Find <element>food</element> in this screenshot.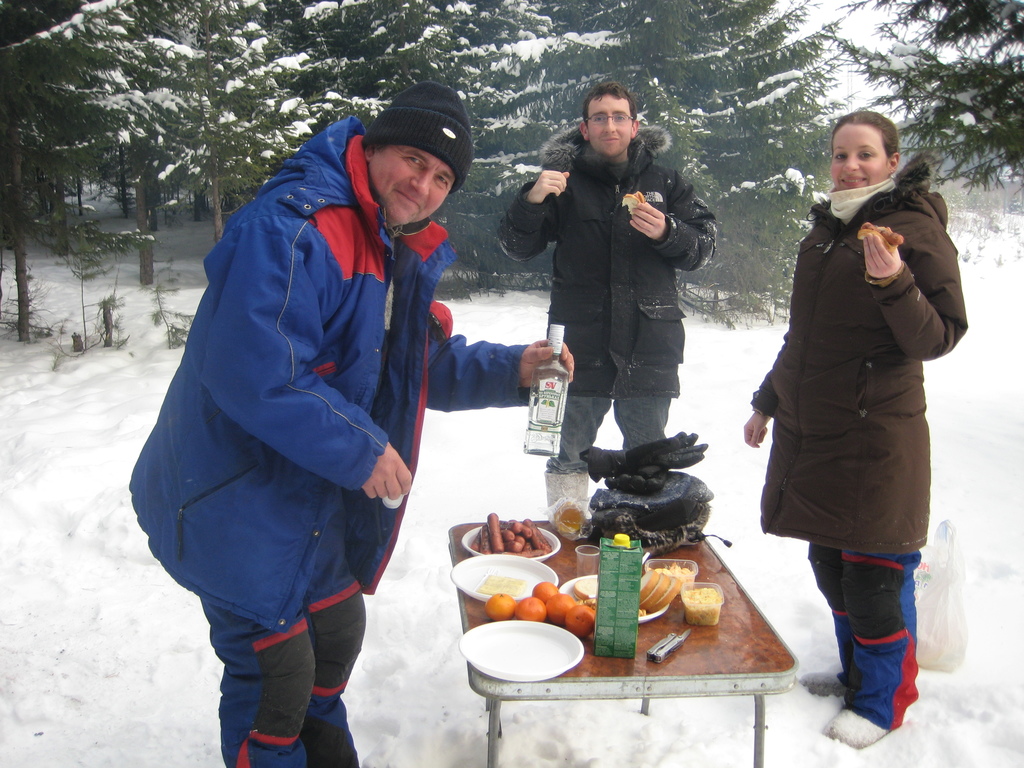
The bounding box for <element>food</element> is l=685, t=586, r=723, b=626.
